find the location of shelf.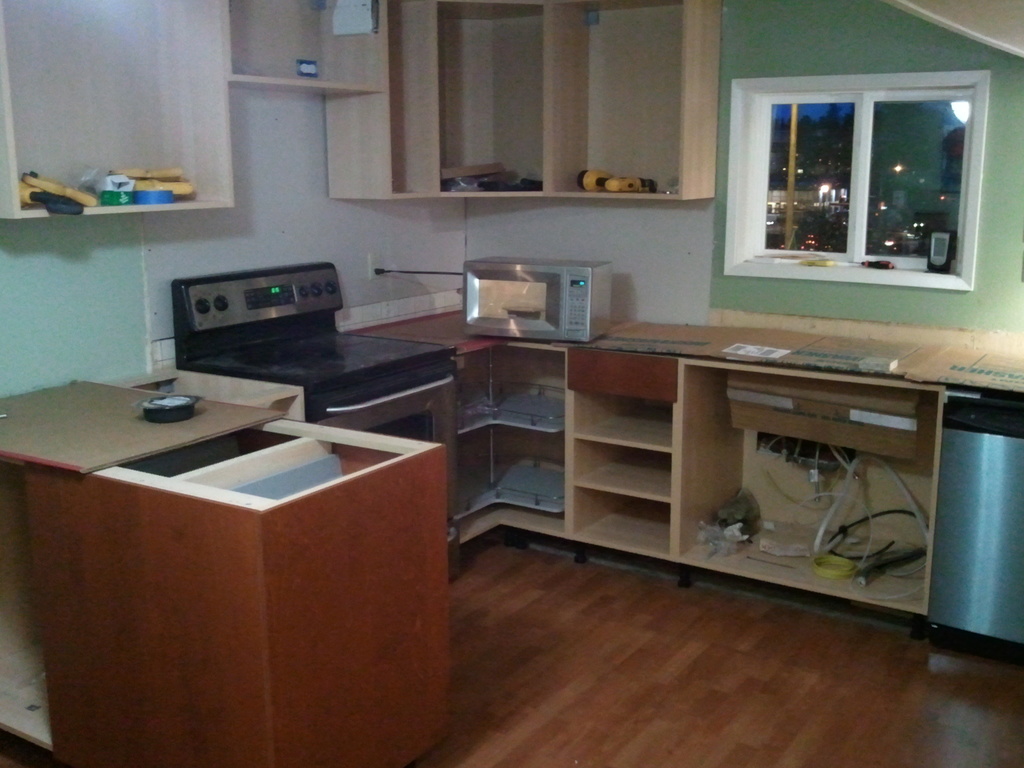
Location: bbox=[0, 0, 719, 218].
